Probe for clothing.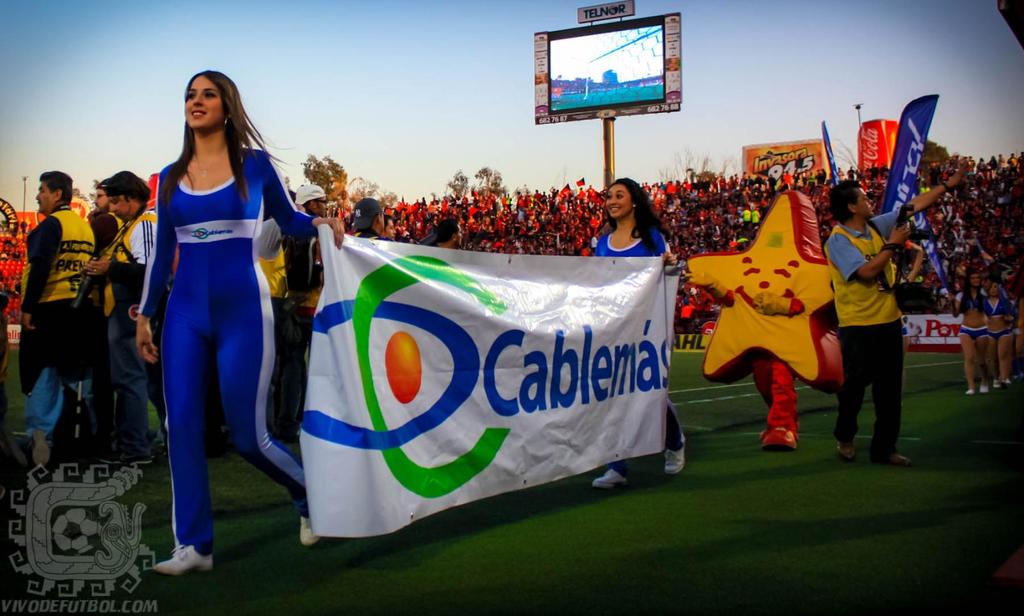
Probe result: crop(93, 318, 143, 457).
